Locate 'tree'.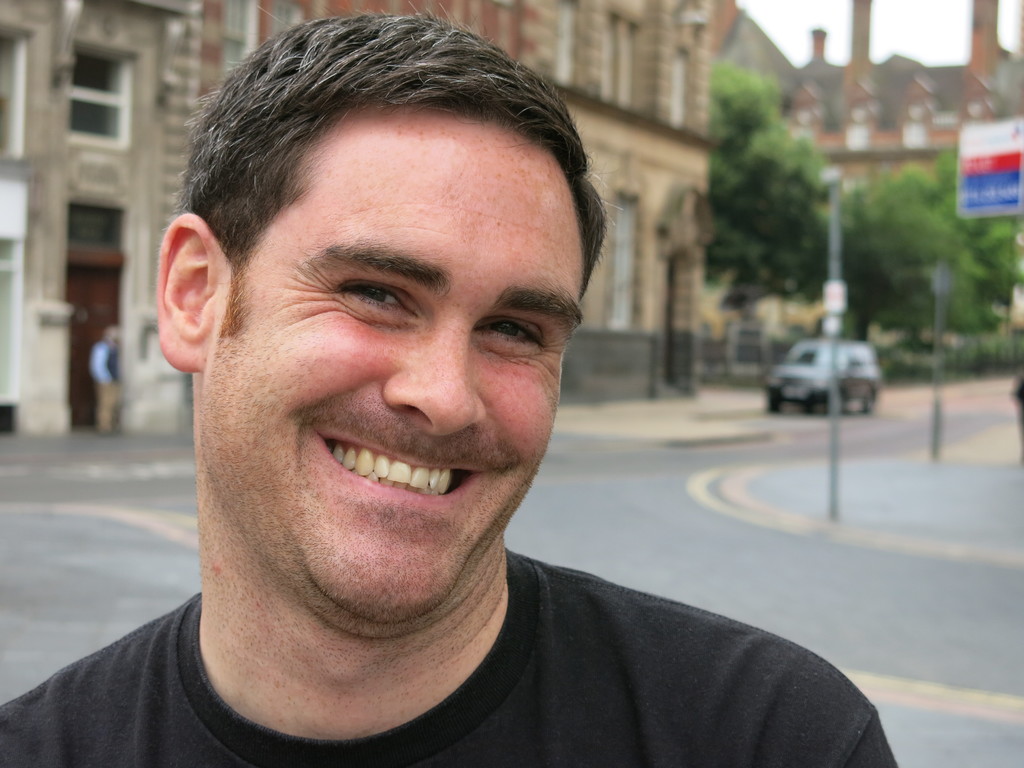
Bounding box: pyautogui.locateOnScreen(831, 166, 996, 337).
